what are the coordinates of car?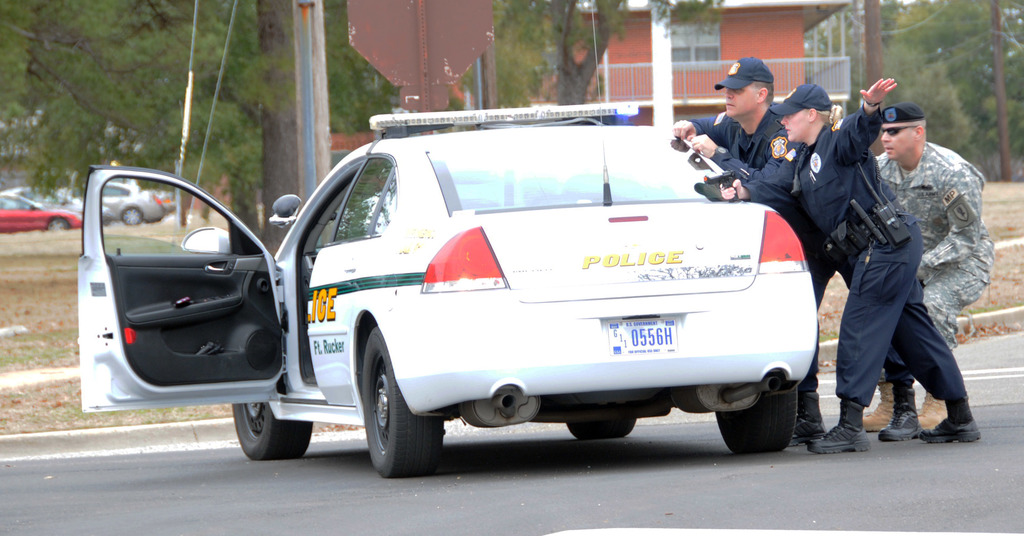
left=76, top=0, right=817, bottom=478.
